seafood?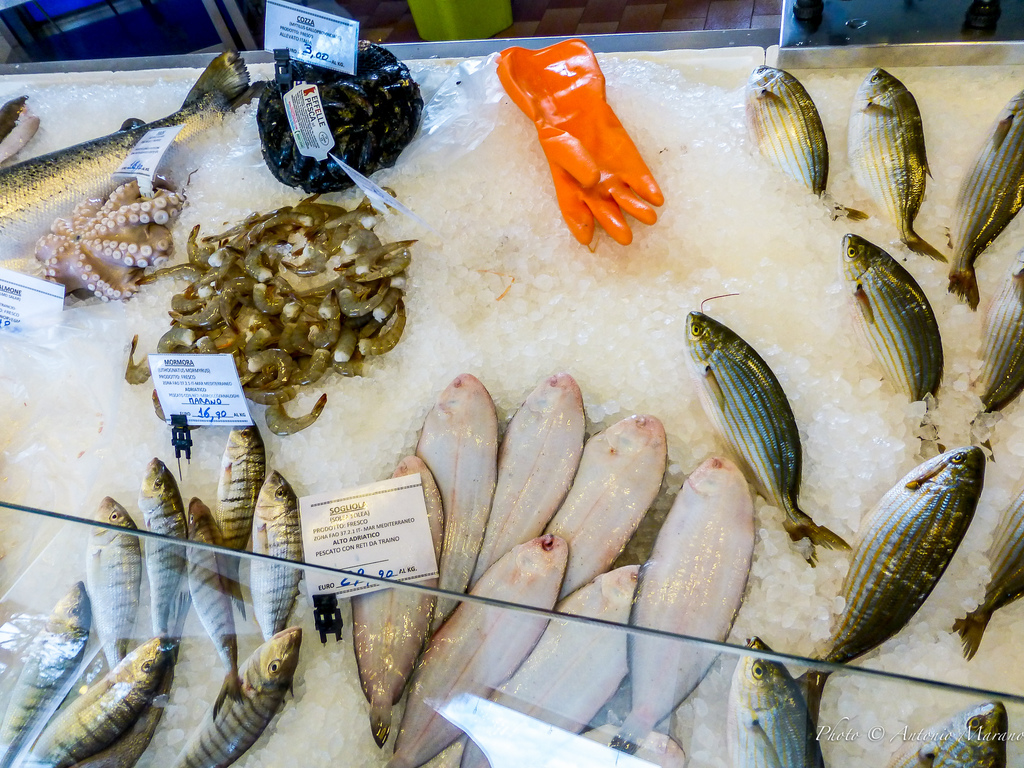
bbox=[952, 488, 1023, 658]
